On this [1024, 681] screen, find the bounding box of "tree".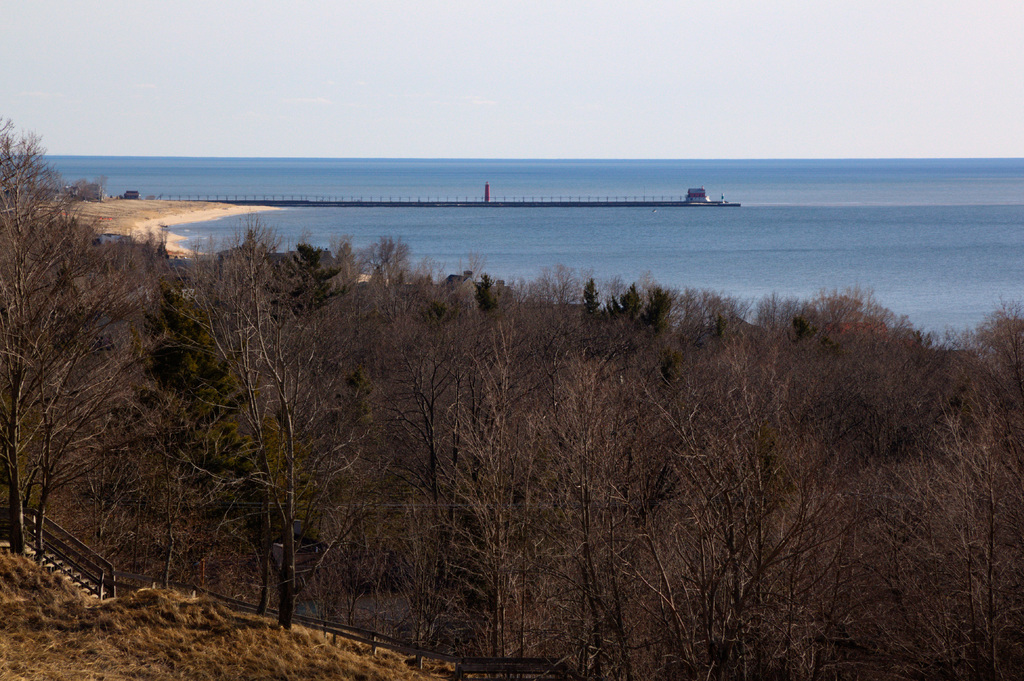
Bounding box: BBox(515, 335, 633, 670).
